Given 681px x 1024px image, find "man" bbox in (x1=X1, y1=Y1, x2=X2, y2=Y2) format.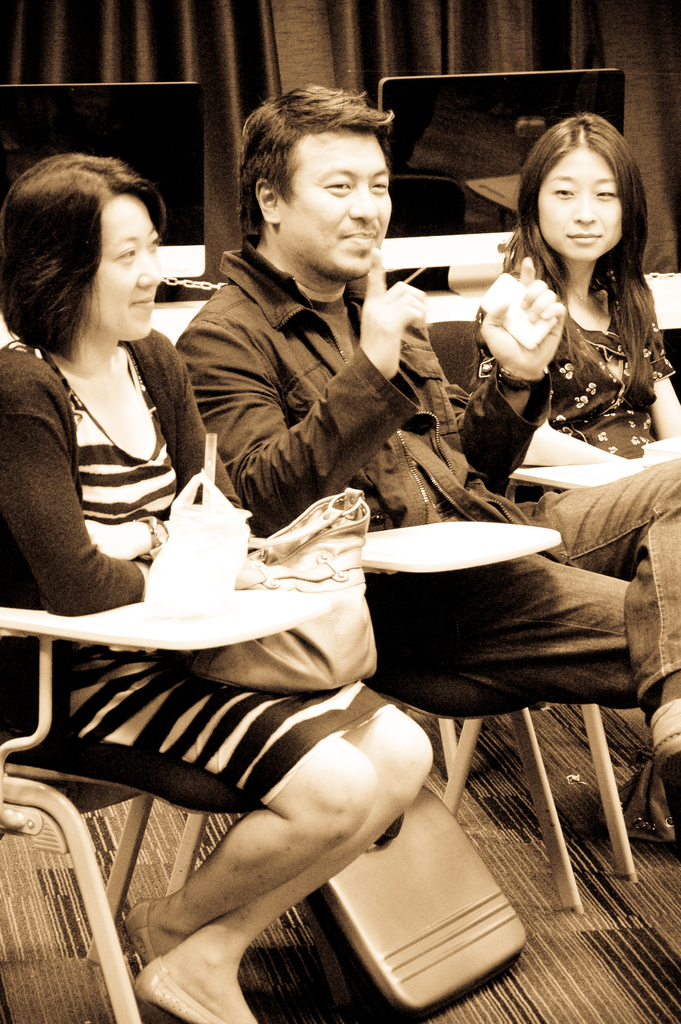
(x1=172, y1=88, x2=680, y2=847).
